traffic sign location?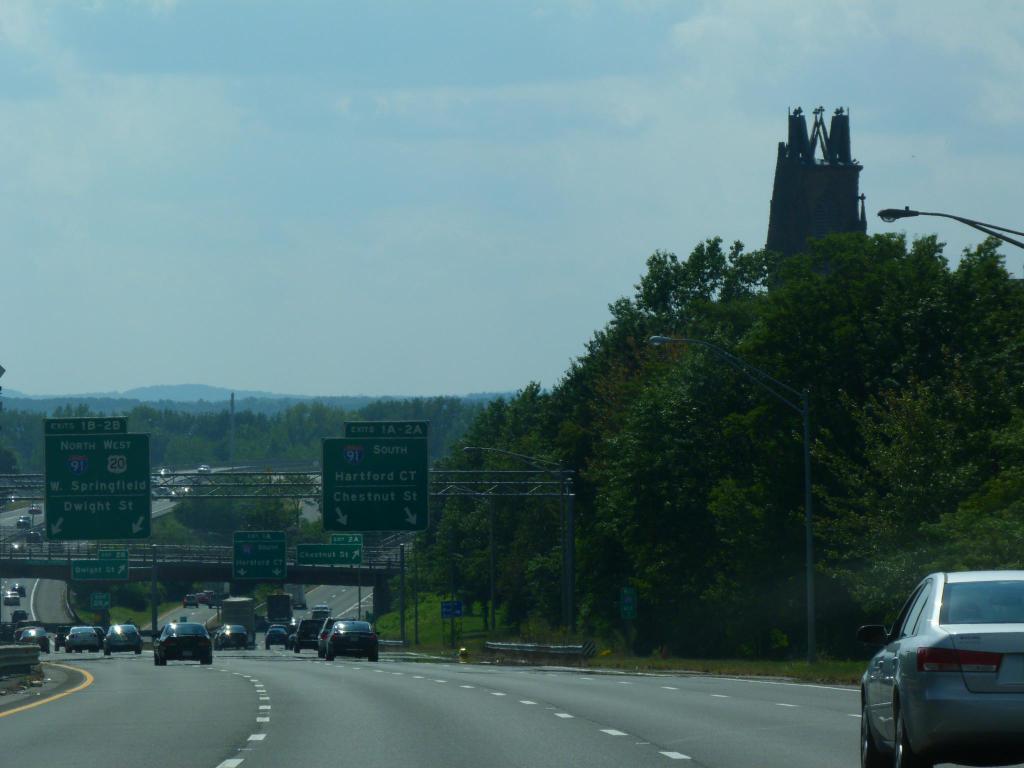
l=320, t=420, r=430, b=538
